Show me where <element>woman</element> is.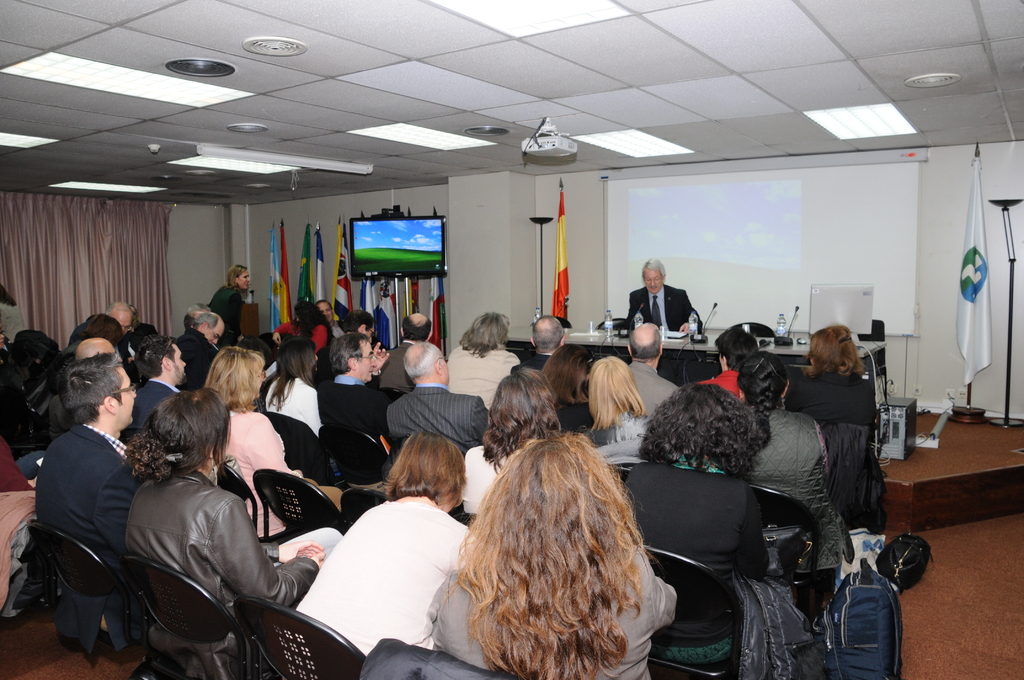
<element>woman</element> is at detection(259, 343, 320, 429).
